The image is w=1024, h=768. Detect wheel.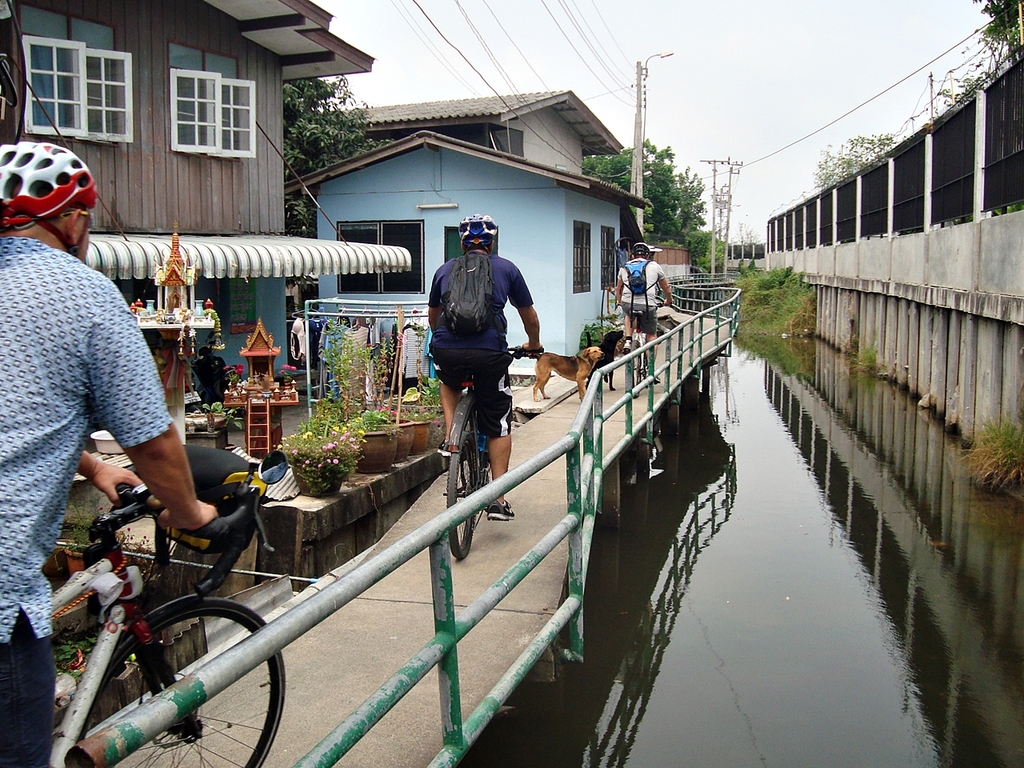
Detection: [649,339,659,379].
